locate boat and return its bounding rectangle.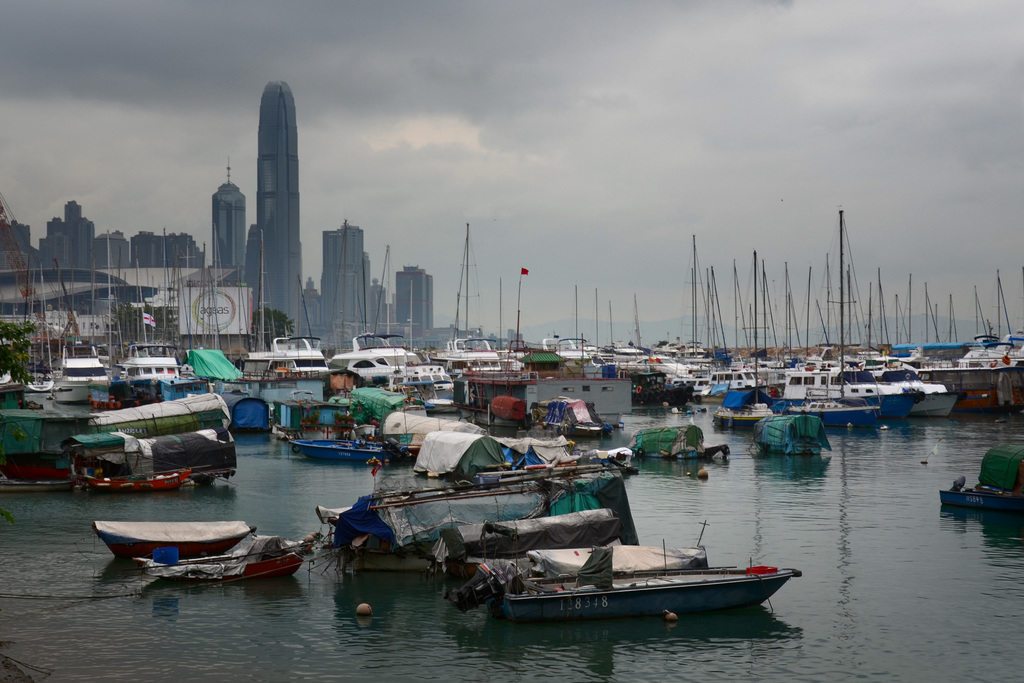
[846, 350, 906, 367].
